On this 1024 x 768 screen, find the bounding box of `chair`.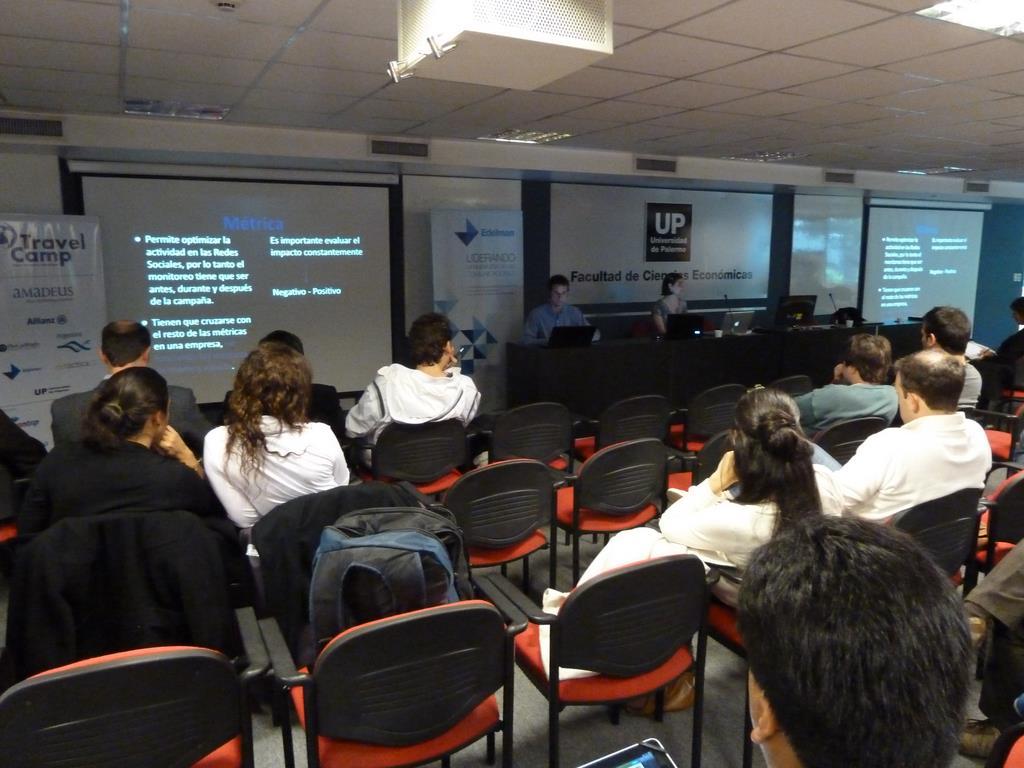
Bounding box: crop(760, 373, 811, 410).
